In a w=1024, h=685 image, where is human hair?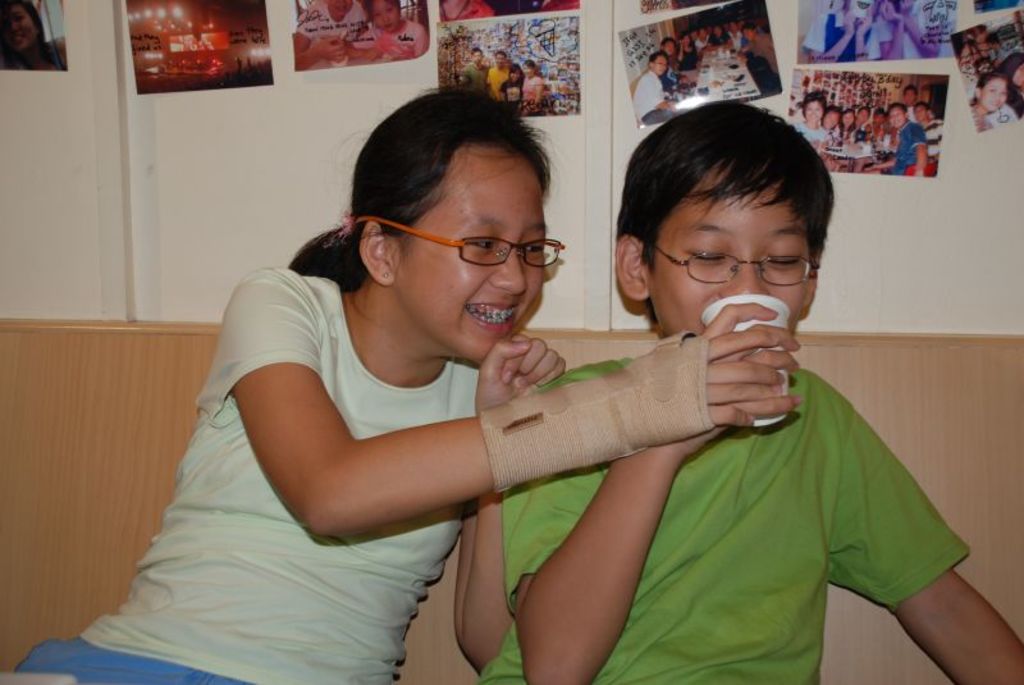
locate(288, 83, 553, 291).
